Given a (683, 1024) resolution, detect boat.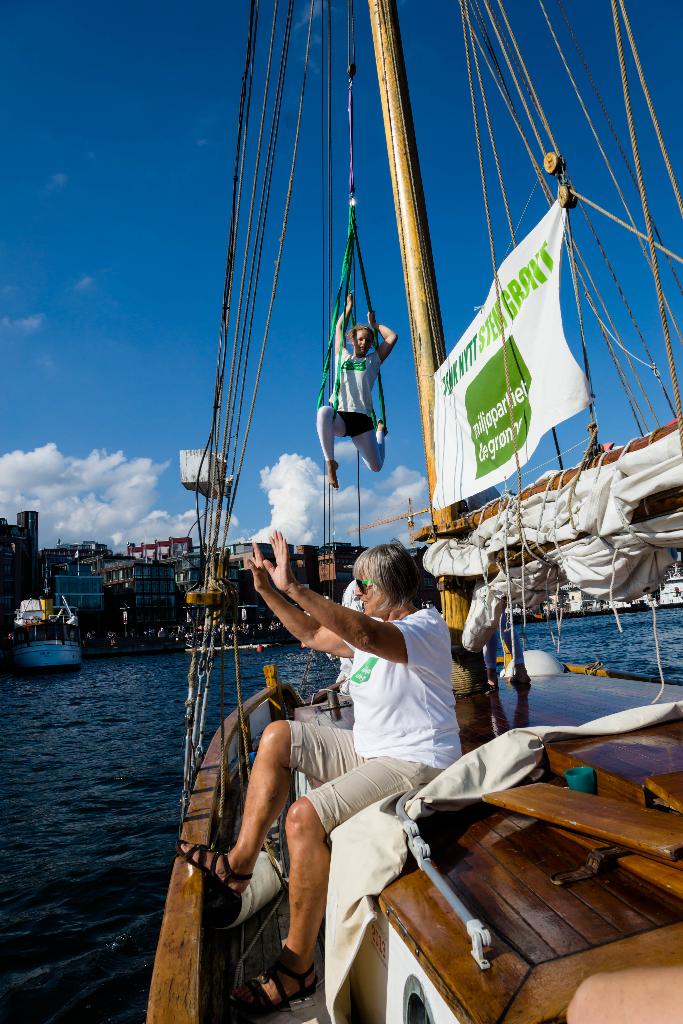
{"left": 139, "top": 0, "right": 682, "bottom": 1023}.
